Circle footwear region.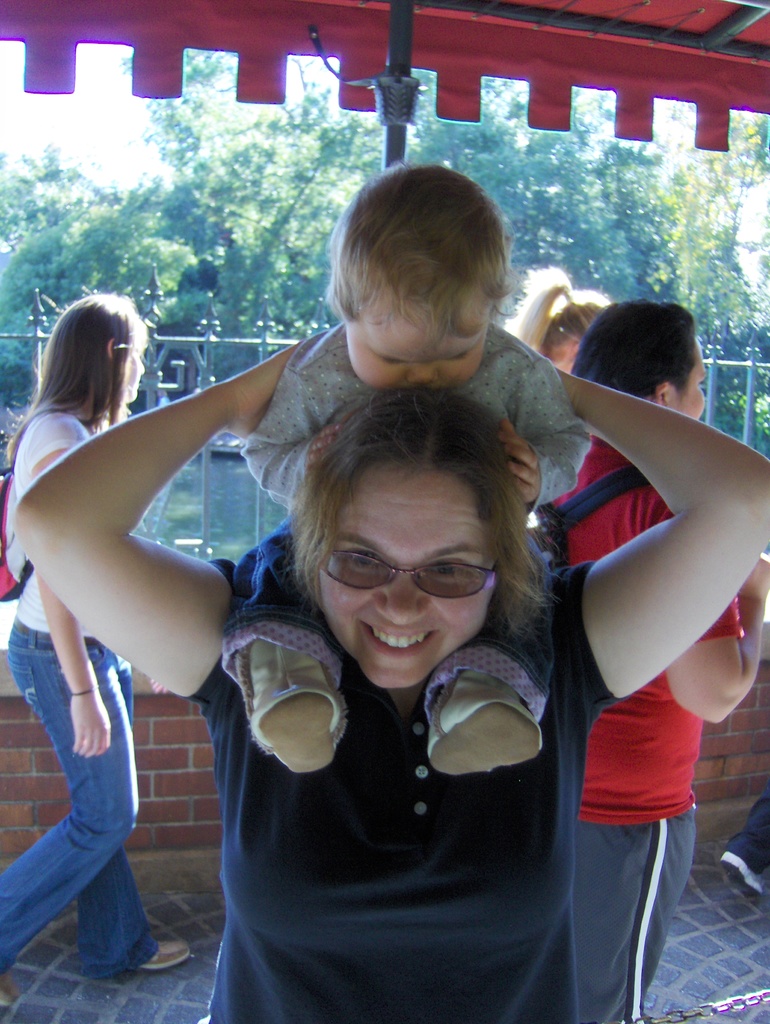
Region: bbox=[248, 631, 345, 783].
